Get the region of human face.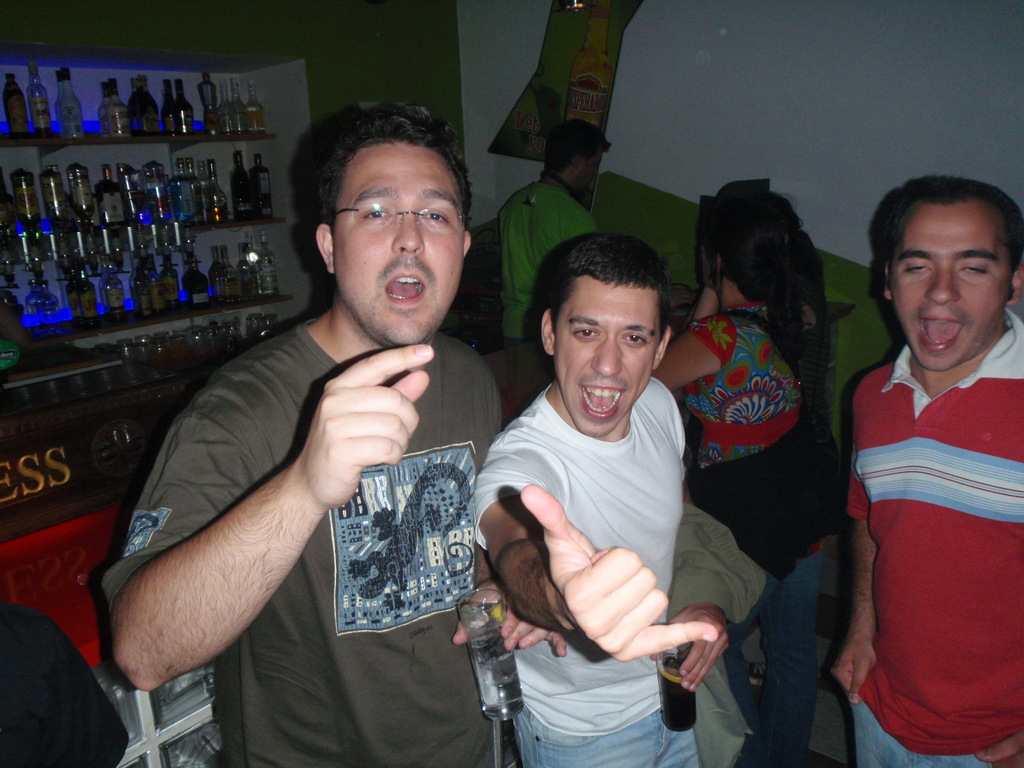
crop(555, 278, 657, 436).
